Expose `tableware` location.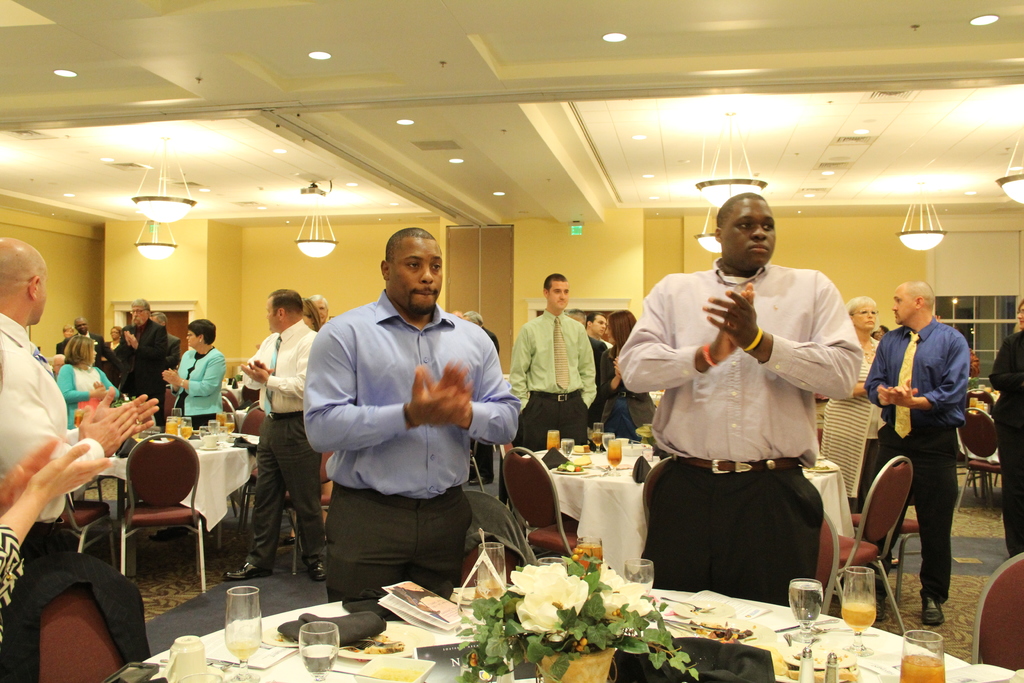
Exposed at x1=982 y1=402 x2=987 y2=413.
